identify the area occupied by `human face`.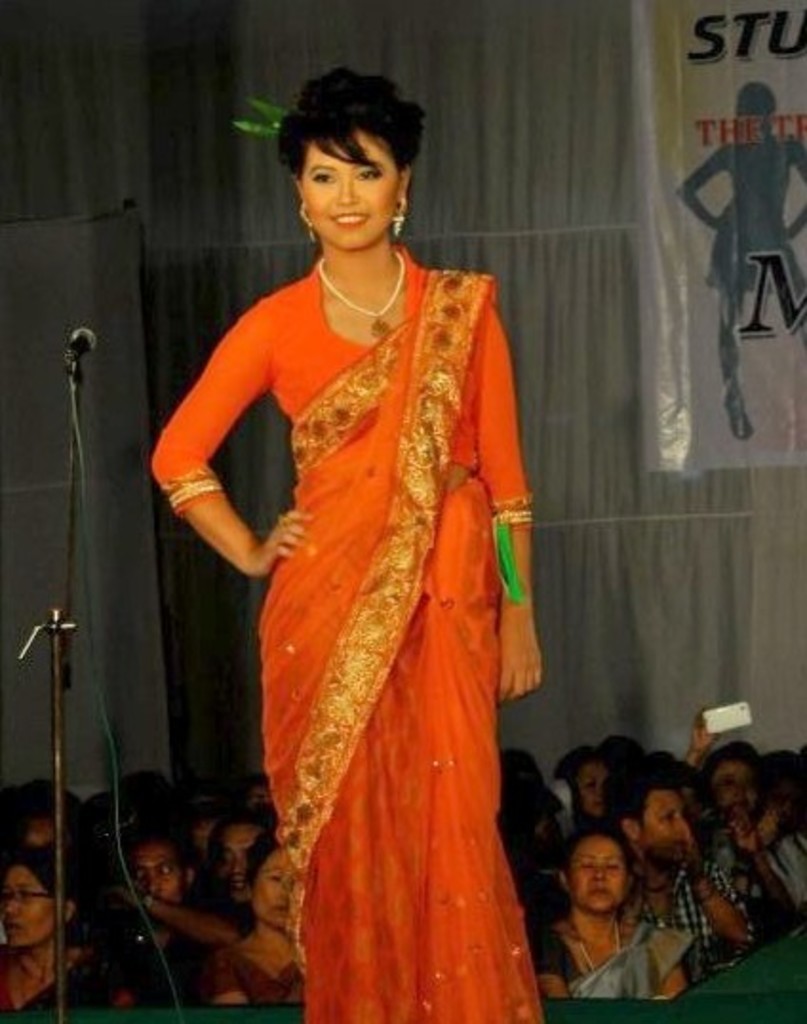
Area: <box>719,738,767,834</box>.
